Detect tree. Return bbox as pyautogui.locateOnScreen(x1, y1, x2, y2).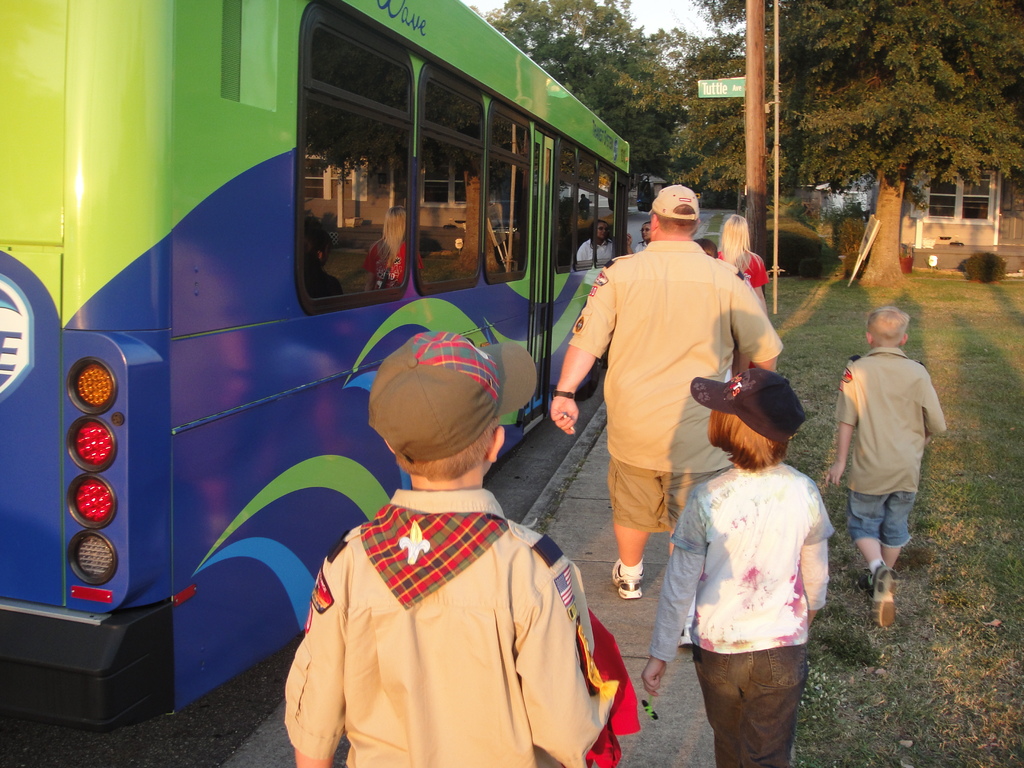
pyautogui.locateOnScreen(695, 0, 757, 74).
